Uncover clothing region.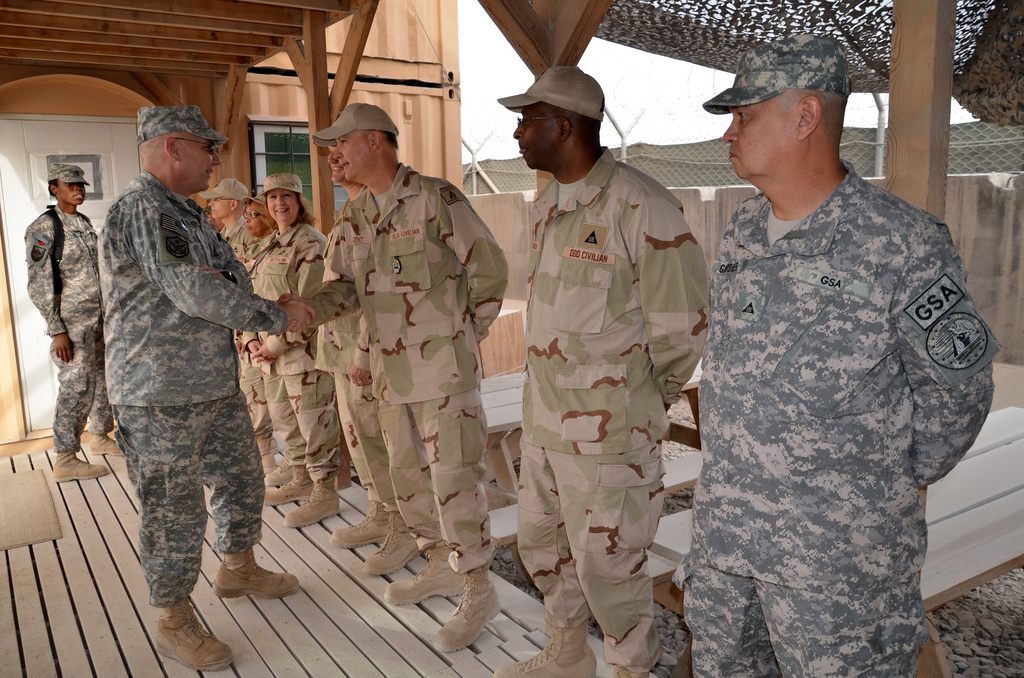
Uncovered: box=[240, 226, 338, 483].
